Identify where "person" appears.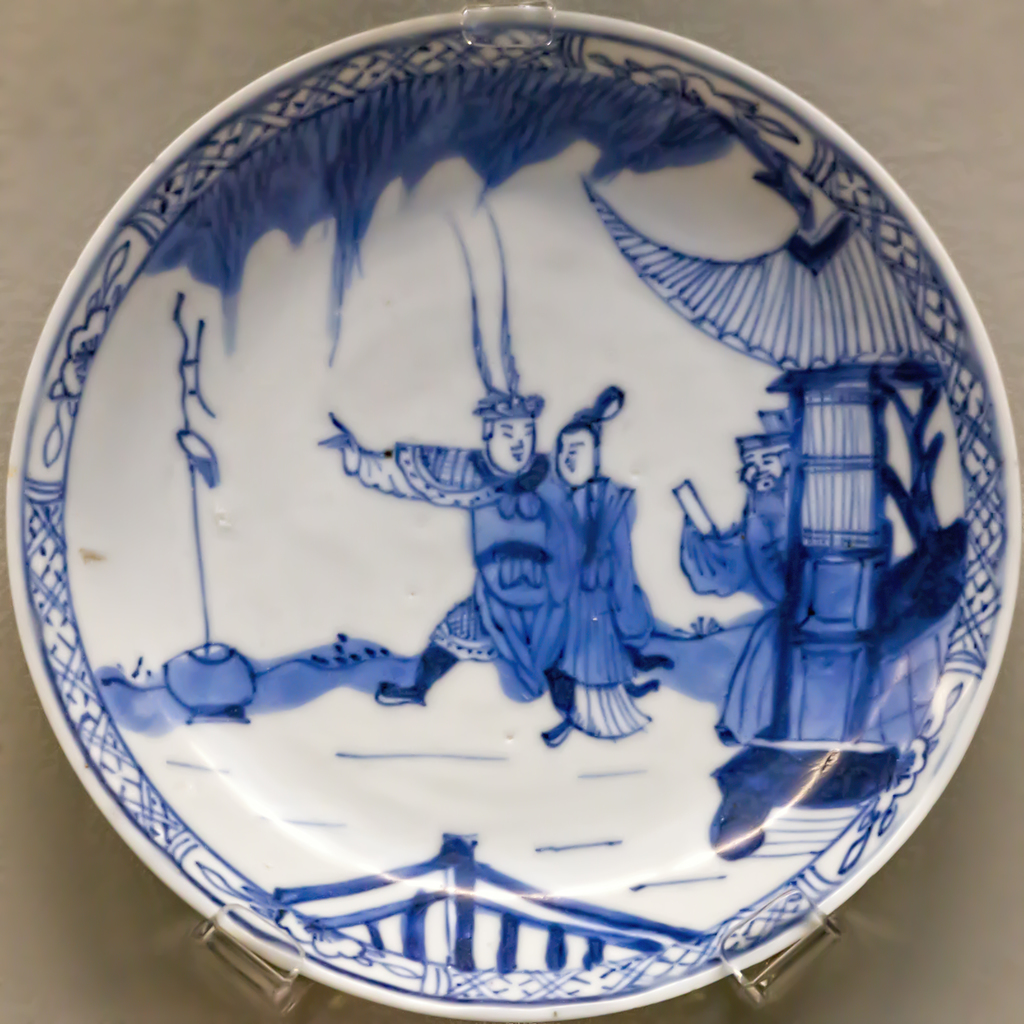
Appears at crop(548, 393, 649, 734).
